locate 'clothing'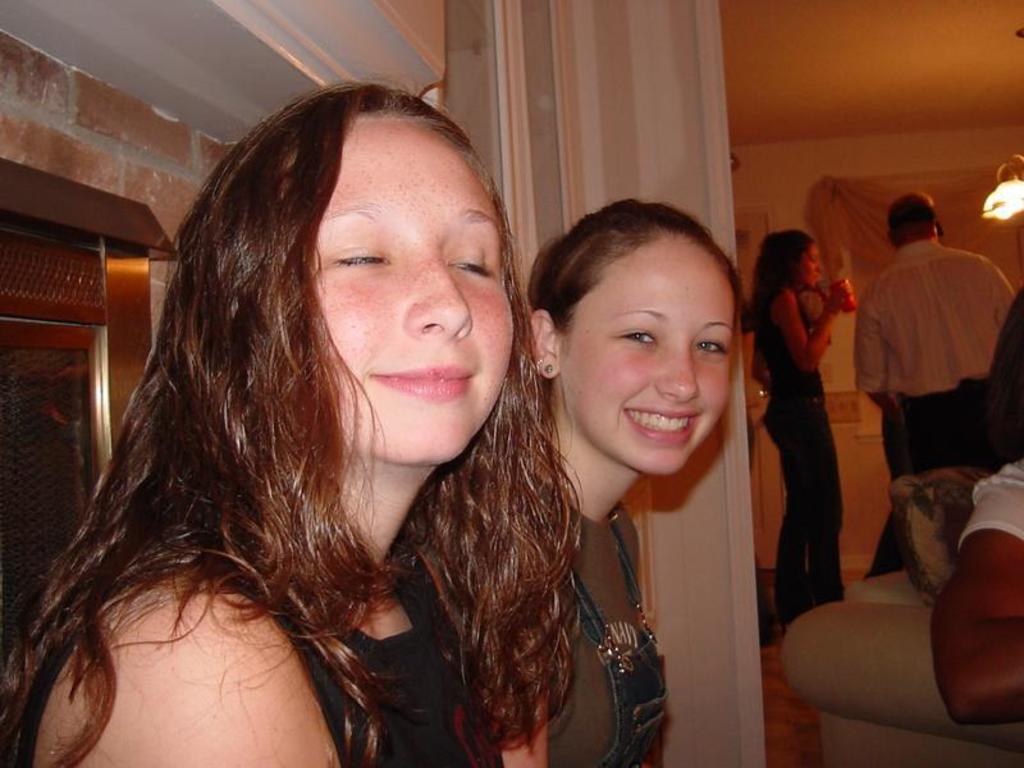
755 278 845 632
